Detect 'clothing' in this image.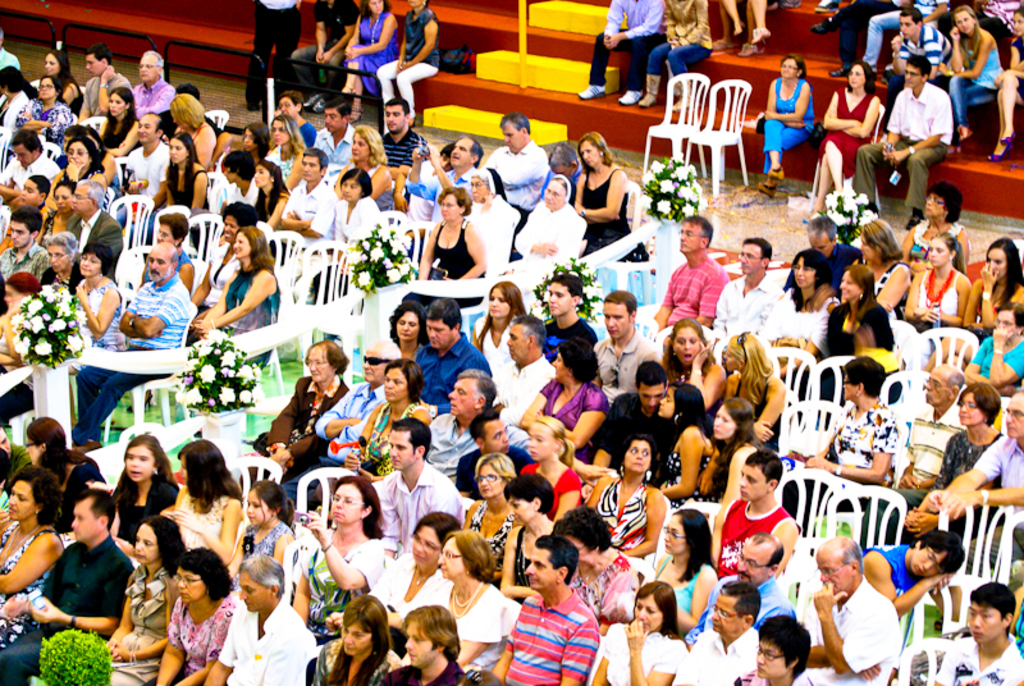
Detection: box=[355, 9, 398, 92].
